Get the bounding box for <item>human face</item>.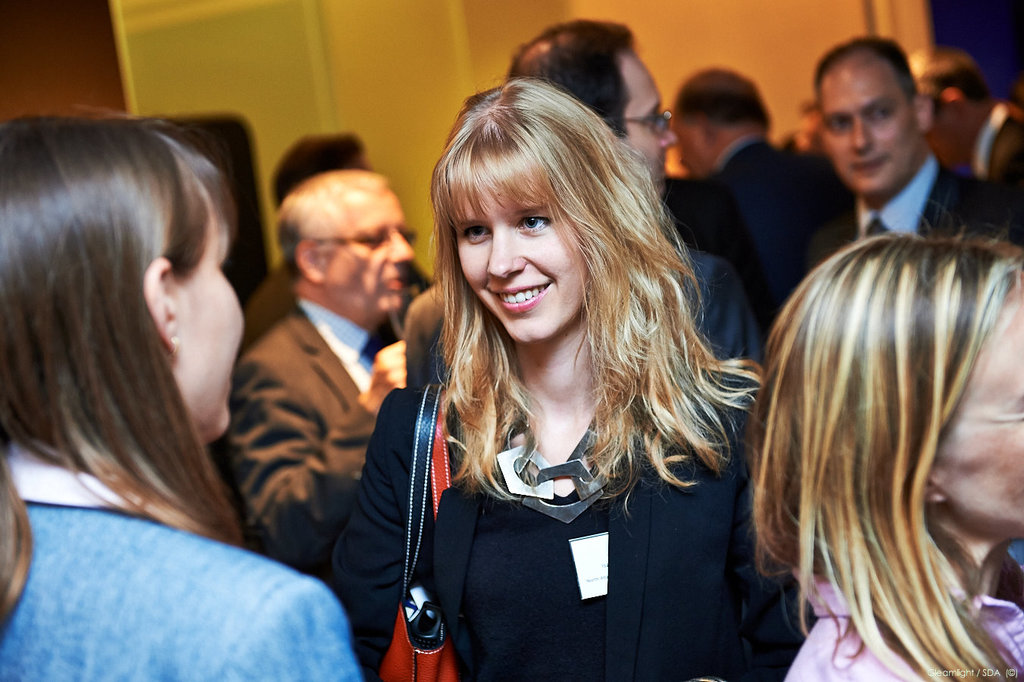
bbox=(171, 198, 236, 431).
